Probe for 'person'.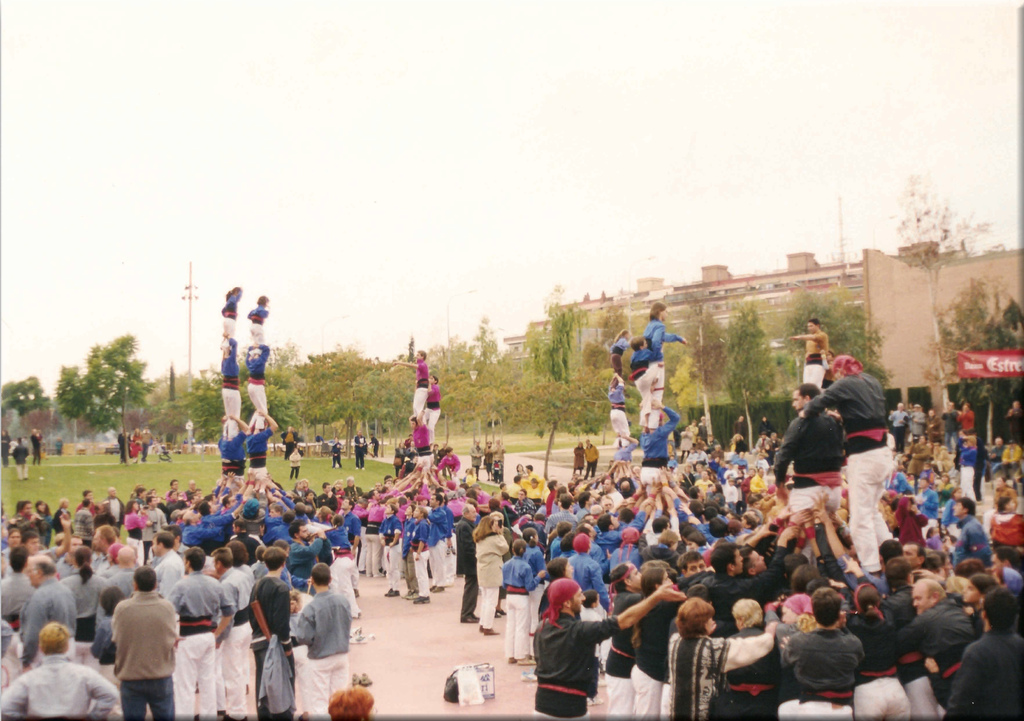
Probe result: BBox(688, 420, 697, 449).
